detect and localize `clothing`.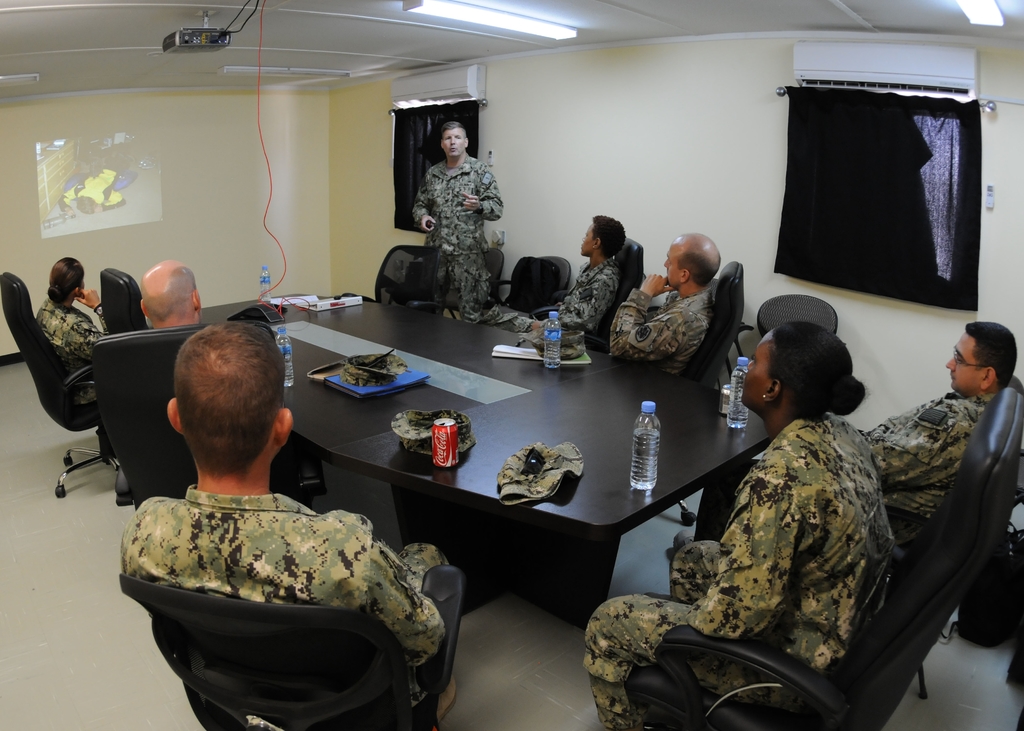
Localized at box=[413, 159, 507, 316].
